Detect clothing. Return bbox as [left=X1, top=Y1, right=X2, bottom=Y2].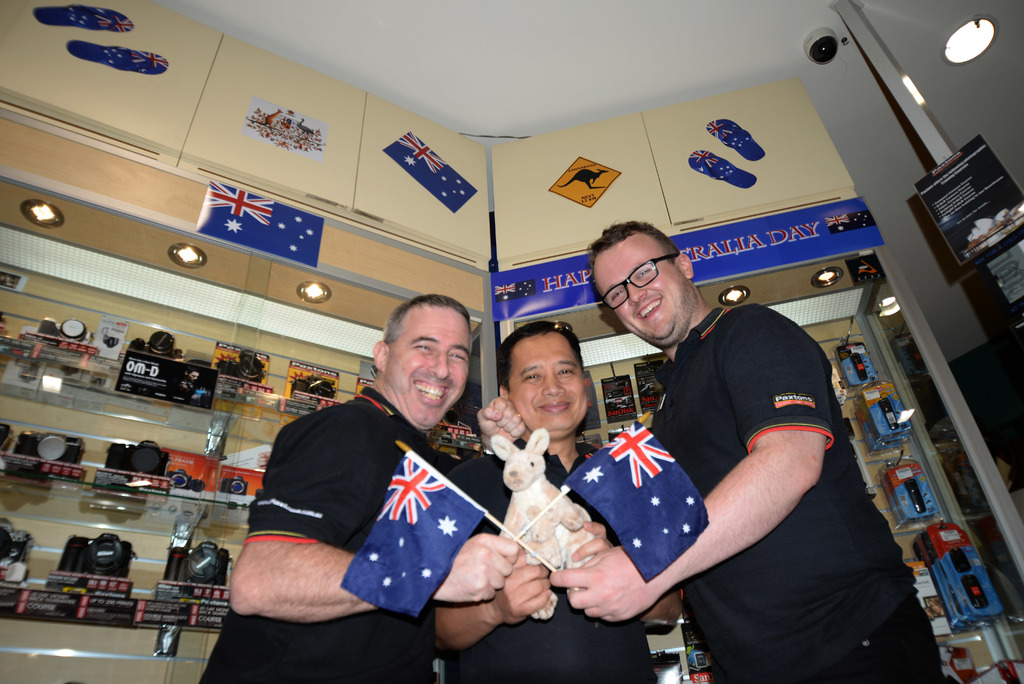
[left=445, top=440, right=656, bottom=683].
